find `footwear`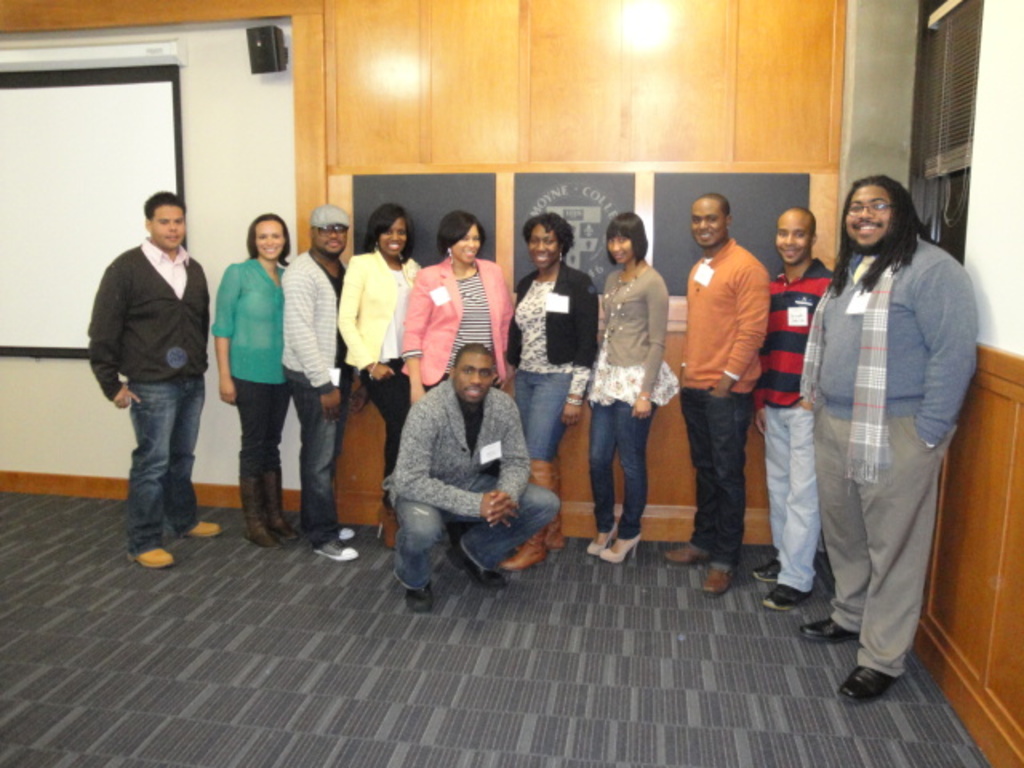
bbox(654, 542, 707, 568)
